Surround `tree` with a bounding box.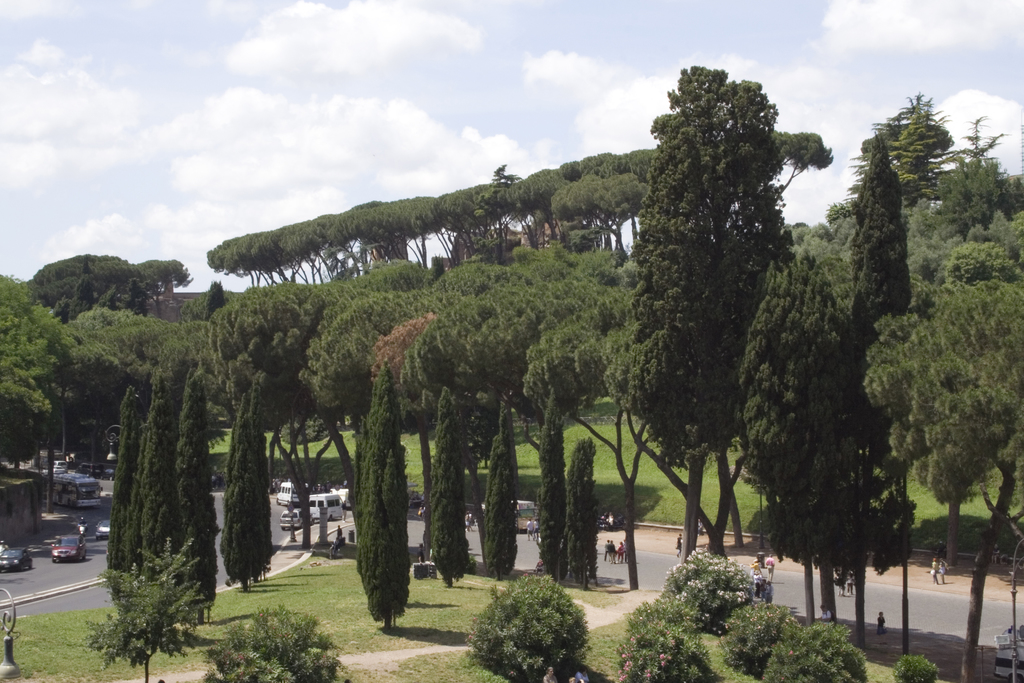
<bbox>806, 338, 913, 623</bbox>.
